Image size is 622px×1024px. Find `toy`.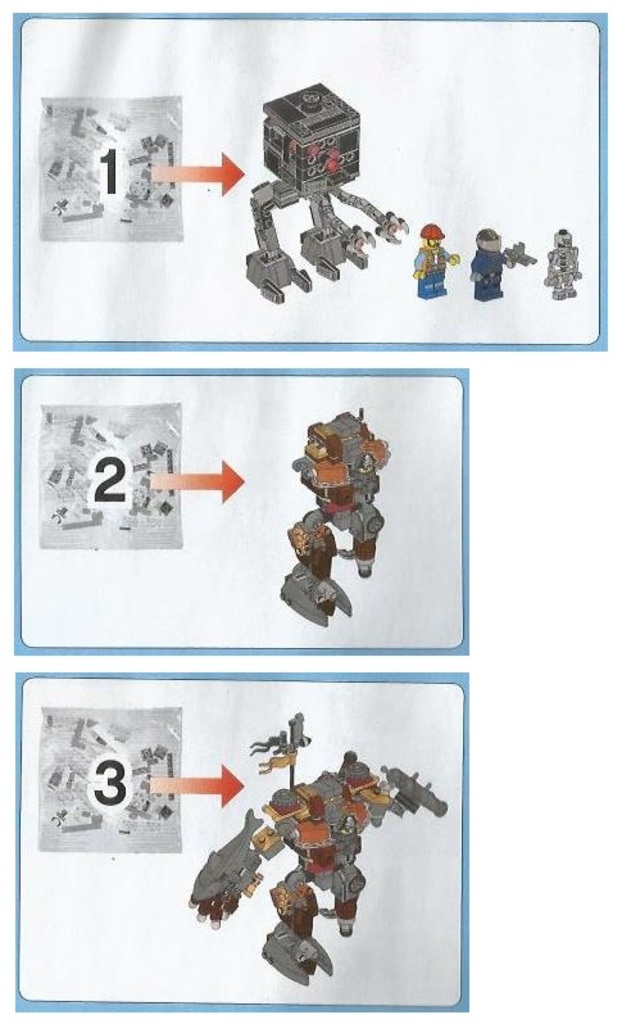
{"left": 468, "top": 230, "right": 535, "bottom": 303}.
